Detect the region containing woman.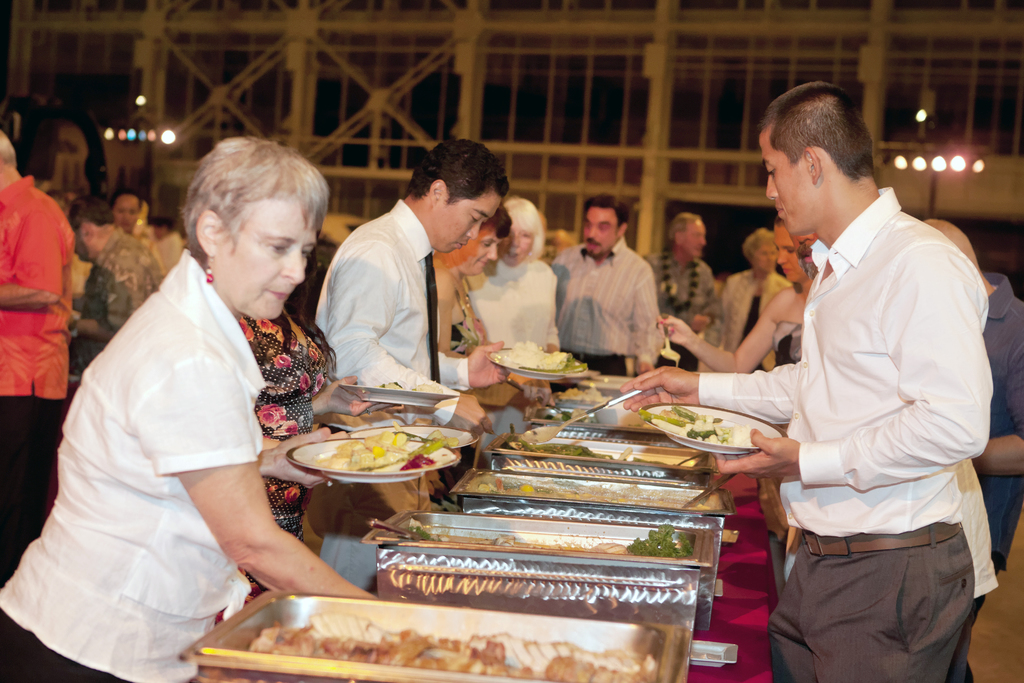
crop(650, 229, 820, 368).
